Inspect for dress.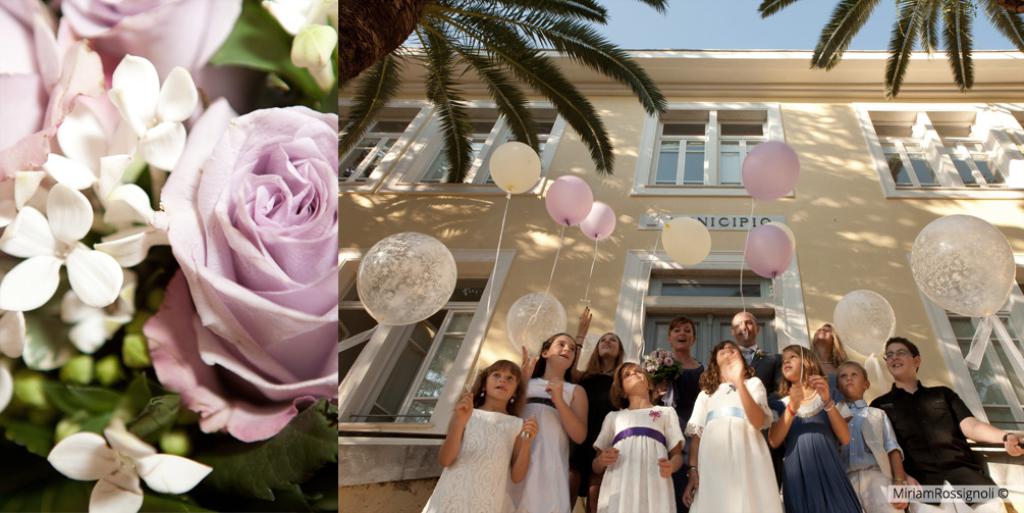
Inspection: pyautogui.locateOnScreen(445, 392, 539, 501).
